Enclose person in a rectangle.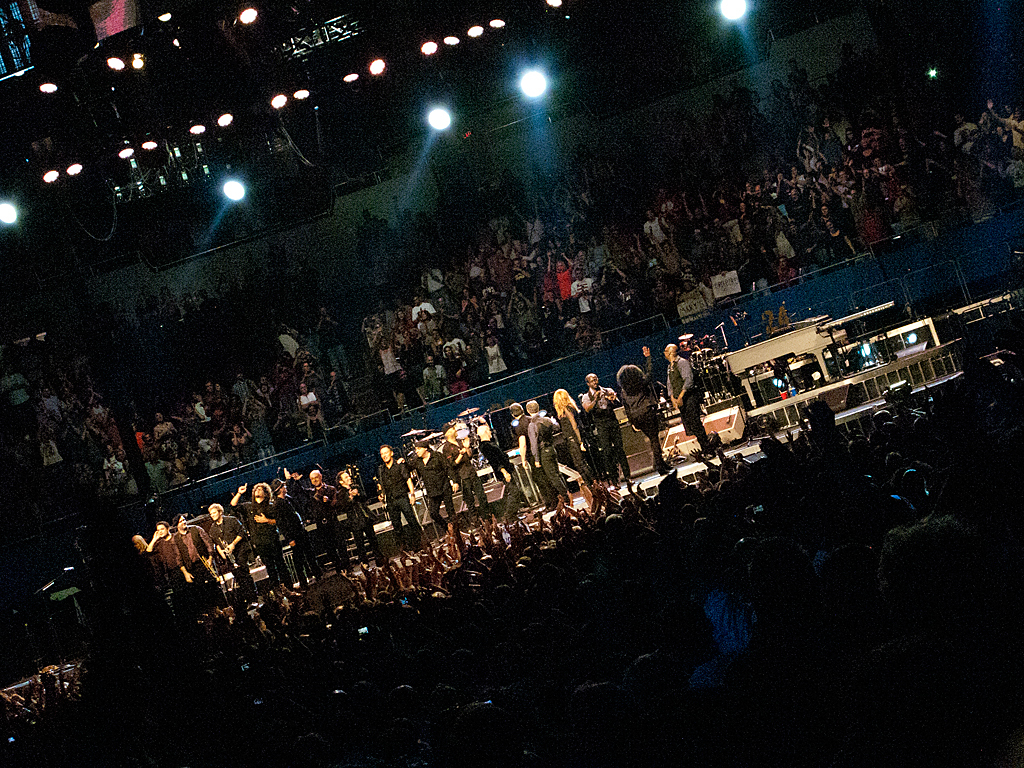
<bbox>586, 375, 634, 483</bbox>.
